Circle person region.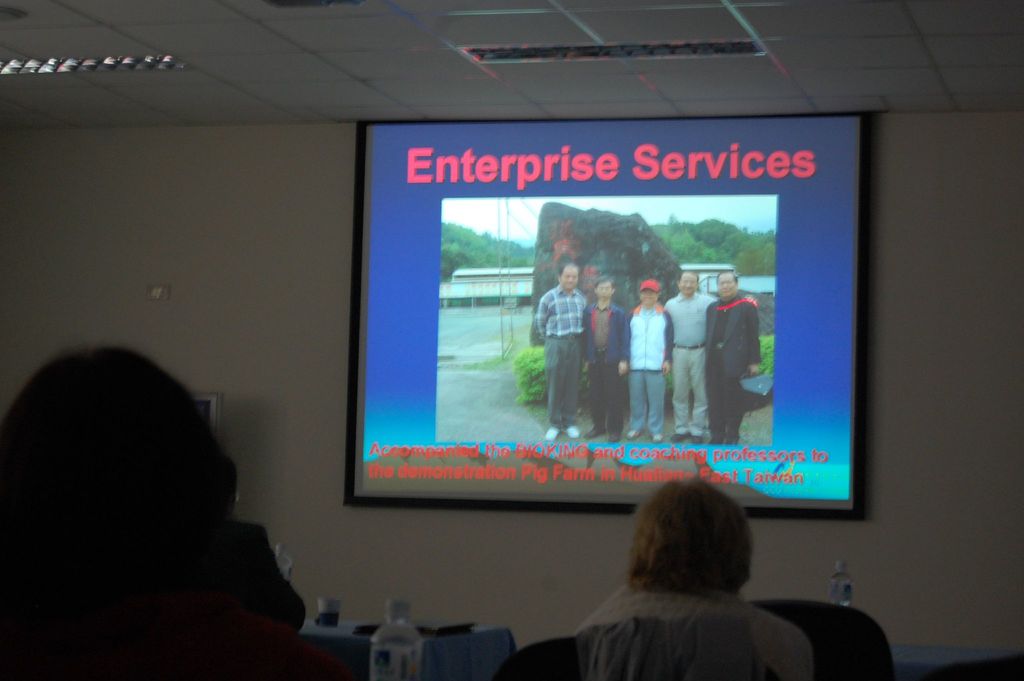
Region: bbox=(573, 482, 814, 680).
